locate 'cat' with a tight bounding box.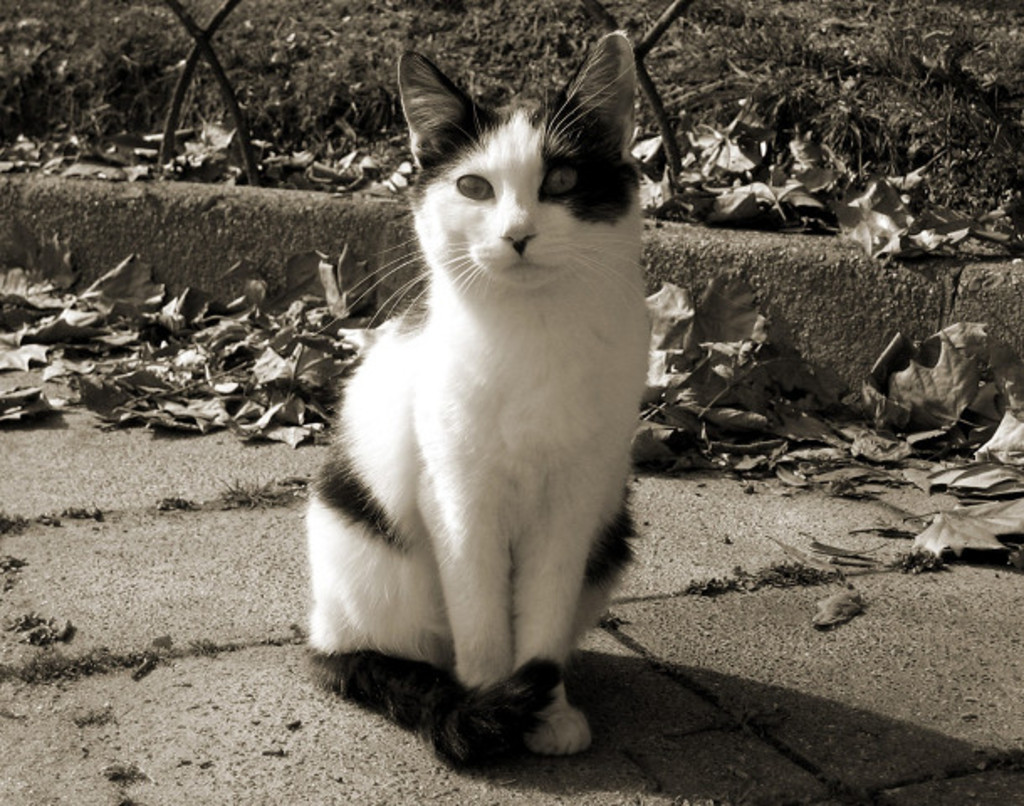
x1=295 y1=18 x2=658 y2=757.
